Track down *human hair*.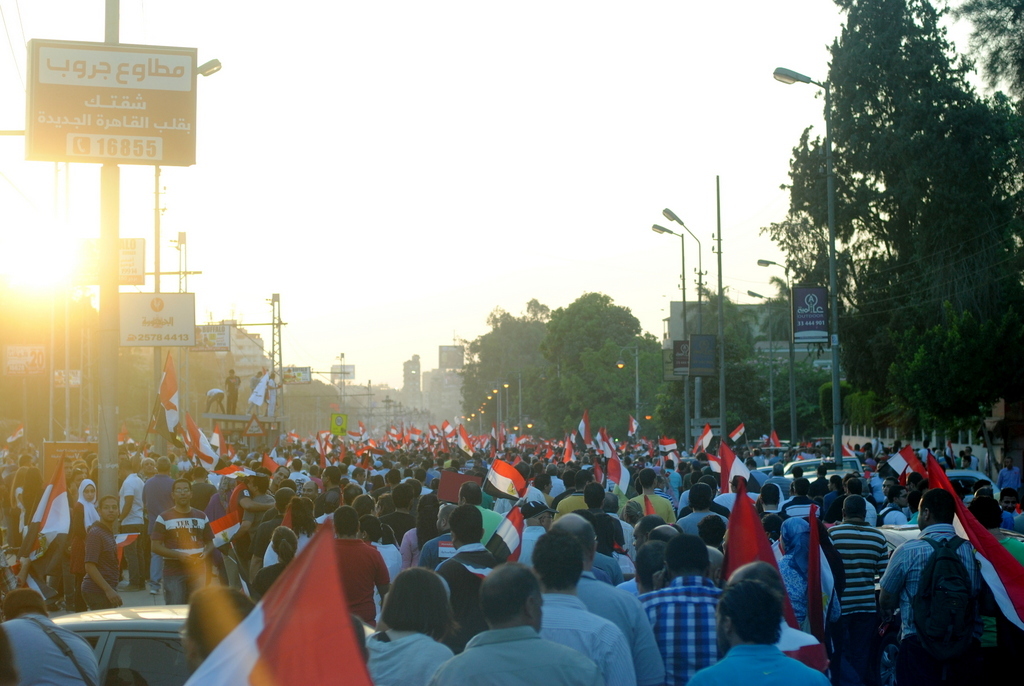
Tracked to [x1=640, y1=471, x2=657, y2=488].
